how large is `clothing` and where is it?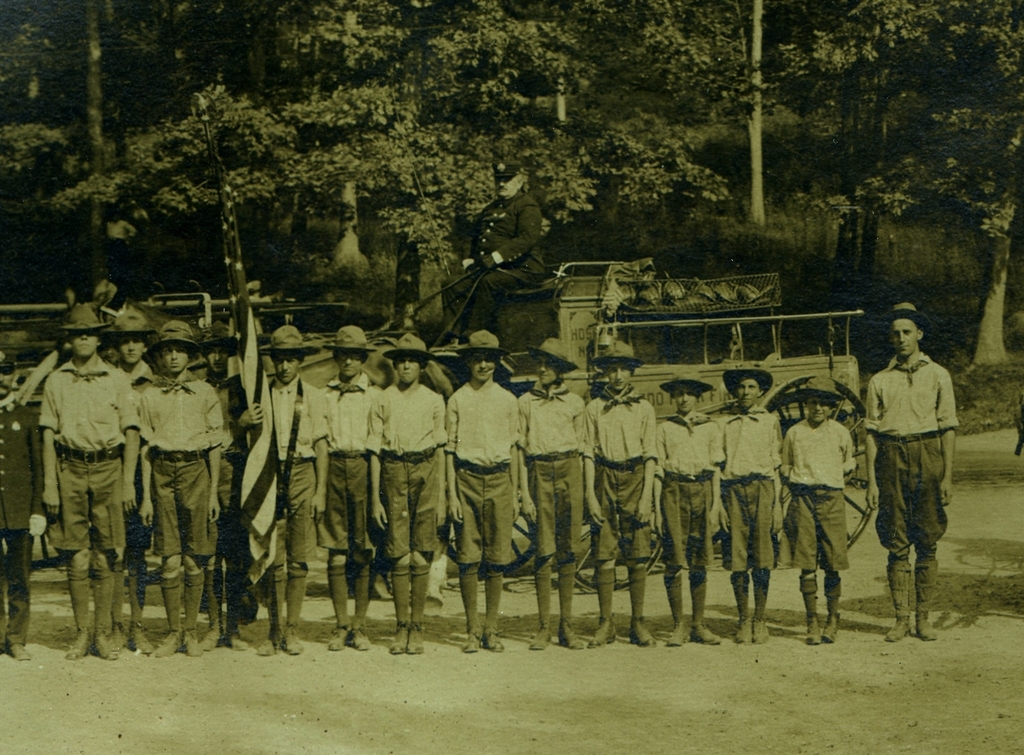
Bounding box: rect(773, 427, 858, 588).
